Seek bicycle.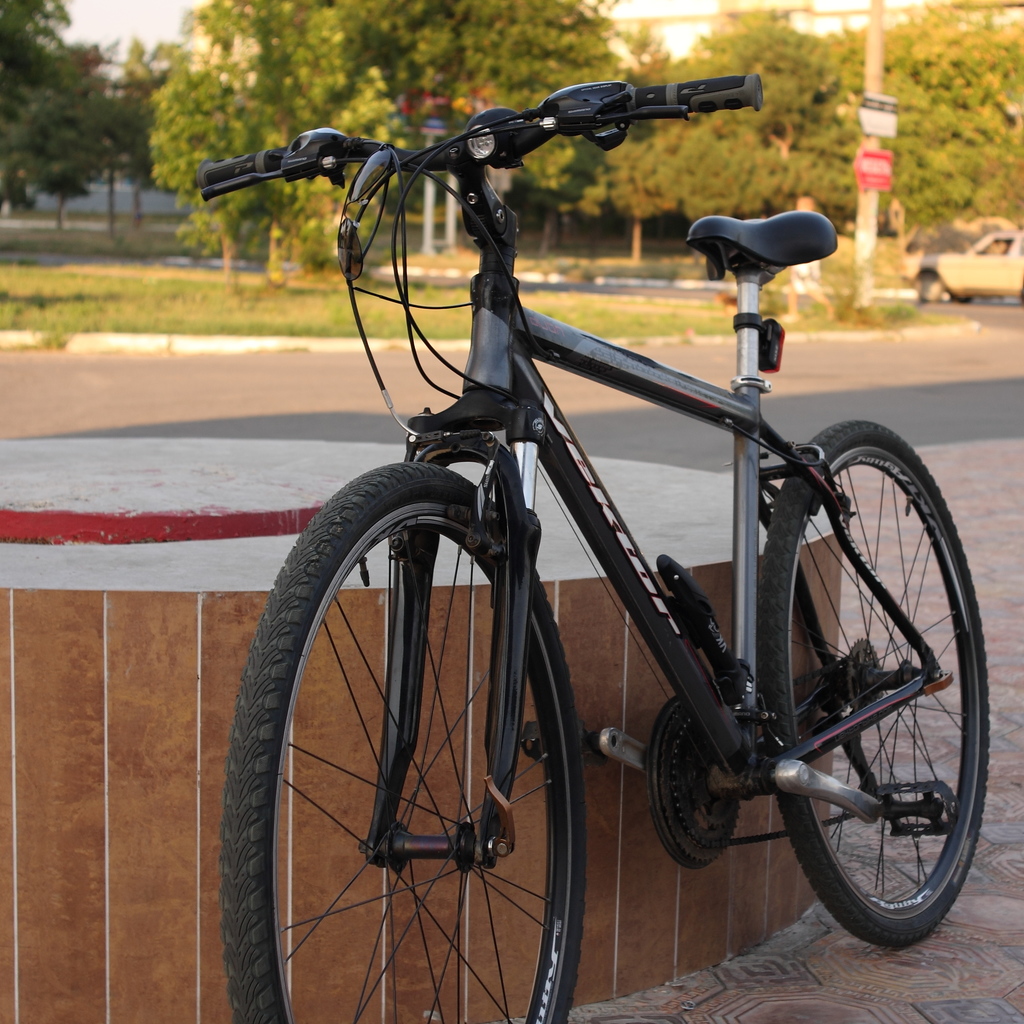
[left=165, top=24, right=1019, bottom=1022].
